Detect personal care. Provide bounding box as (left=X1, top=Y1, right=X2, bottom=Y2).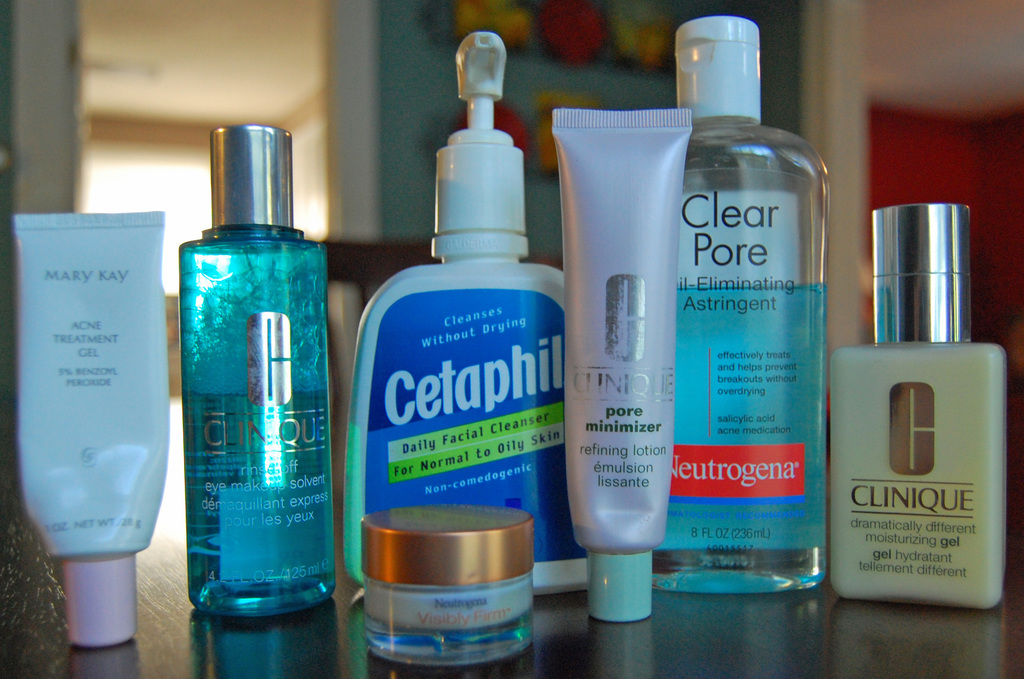
(left=650, top=19, right=829, bottom=591).
